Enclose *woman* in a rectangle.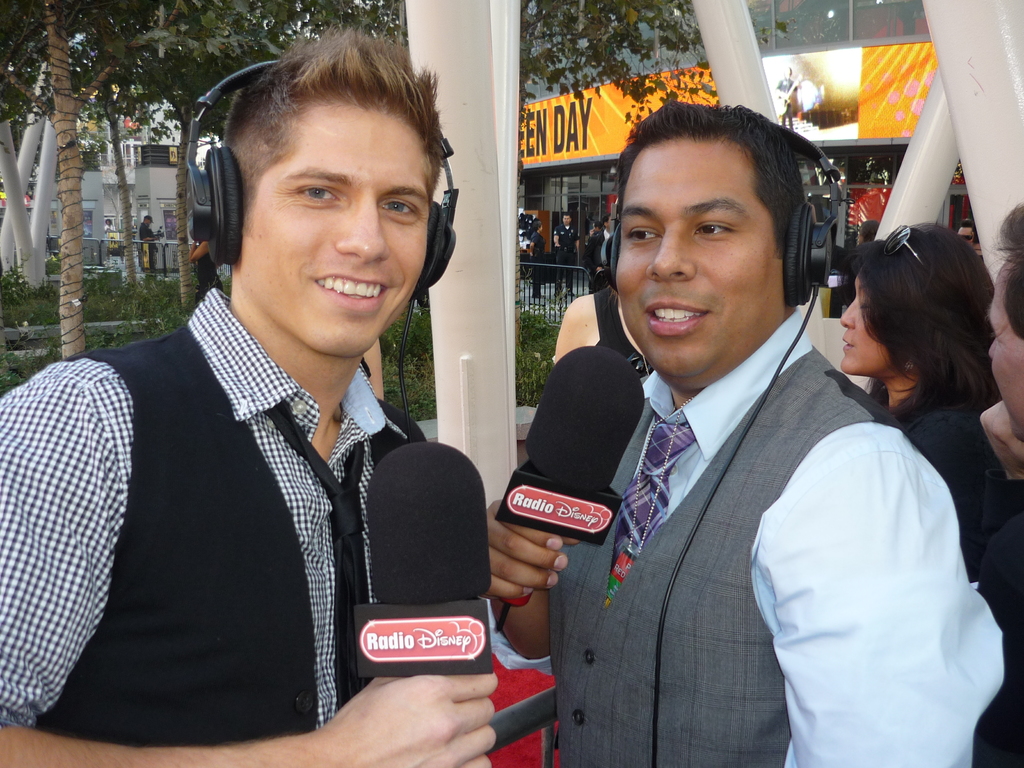
bbox(843, 219, 1021, 587).
